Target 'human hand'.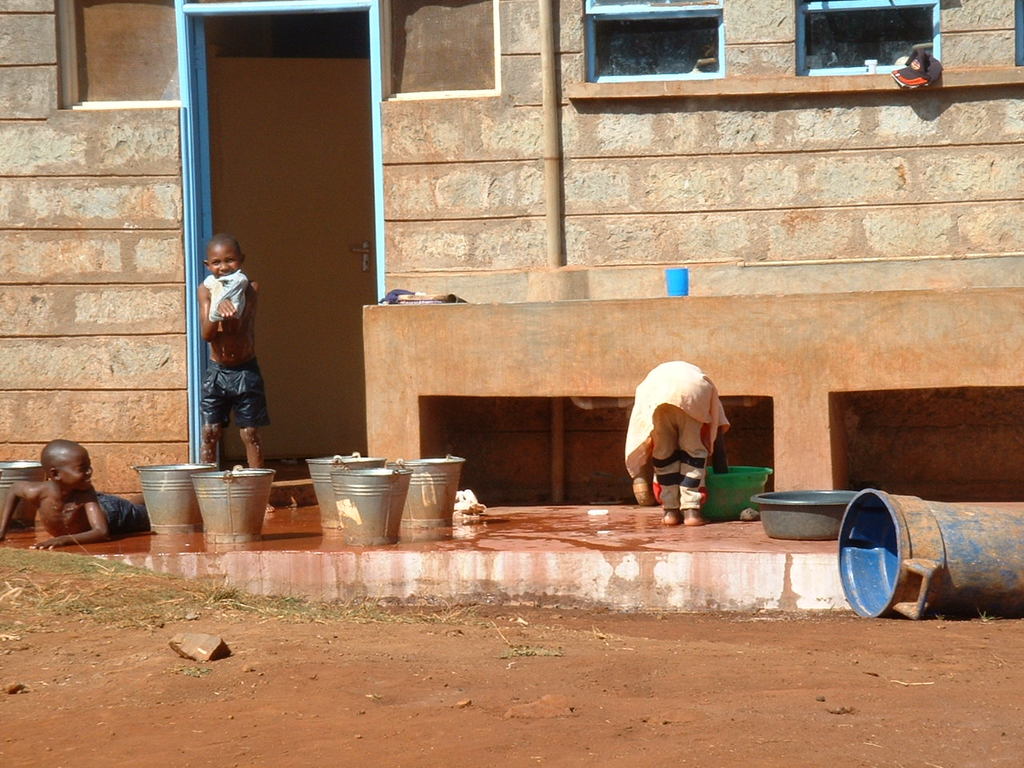
Target region: Rect(29, 538, 65, 550).
